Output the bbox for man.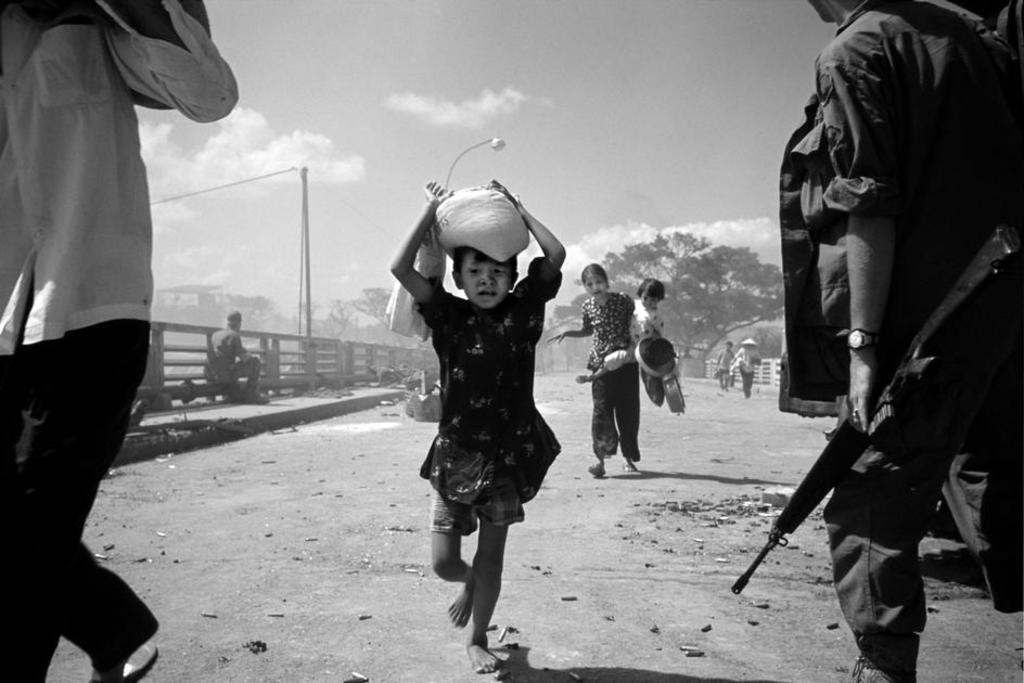
pyautogui.locateOnScreen(0, 0, 246, 682).
